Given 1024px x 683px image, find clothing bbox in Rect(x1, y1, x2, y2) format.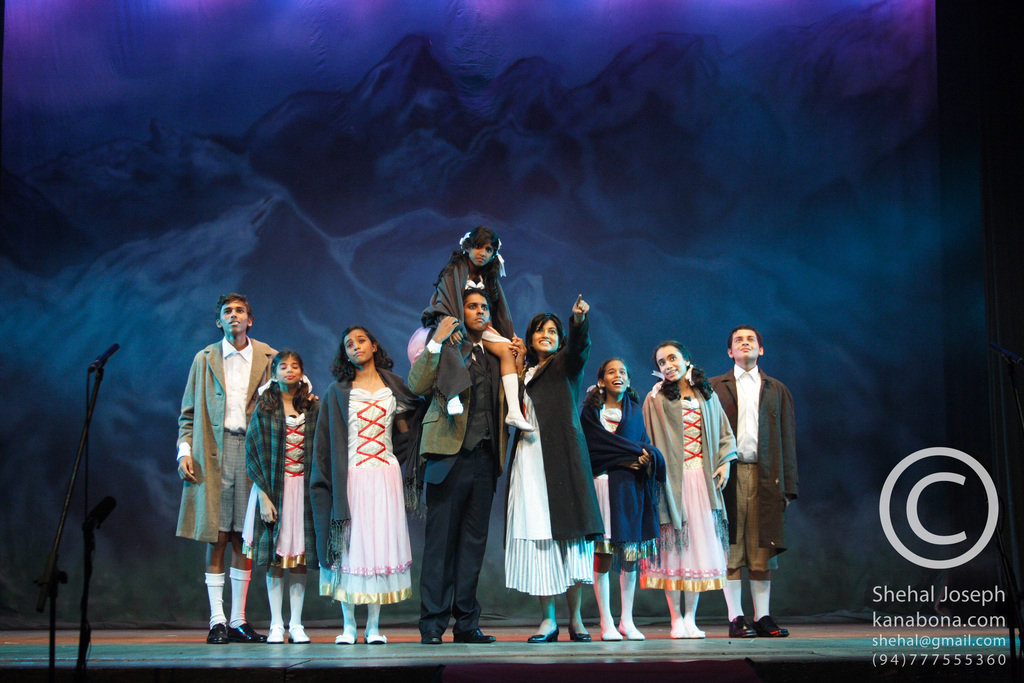
Rect(243, 381, 322, 568).
